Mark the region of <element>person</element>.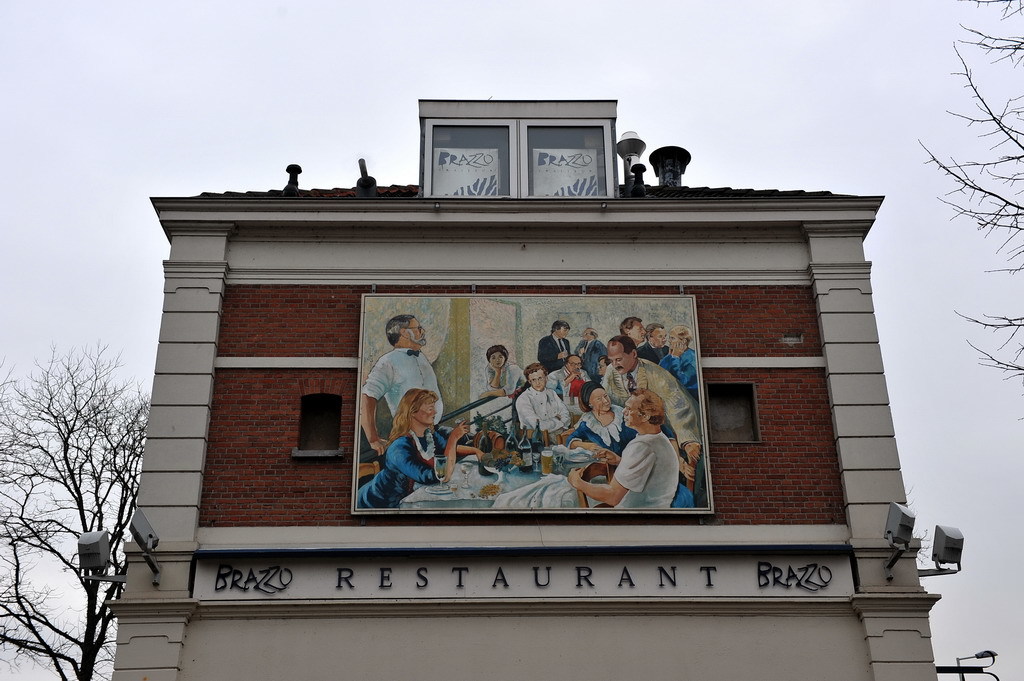
Region: left=636, top=325, right=672, bottom=370.
